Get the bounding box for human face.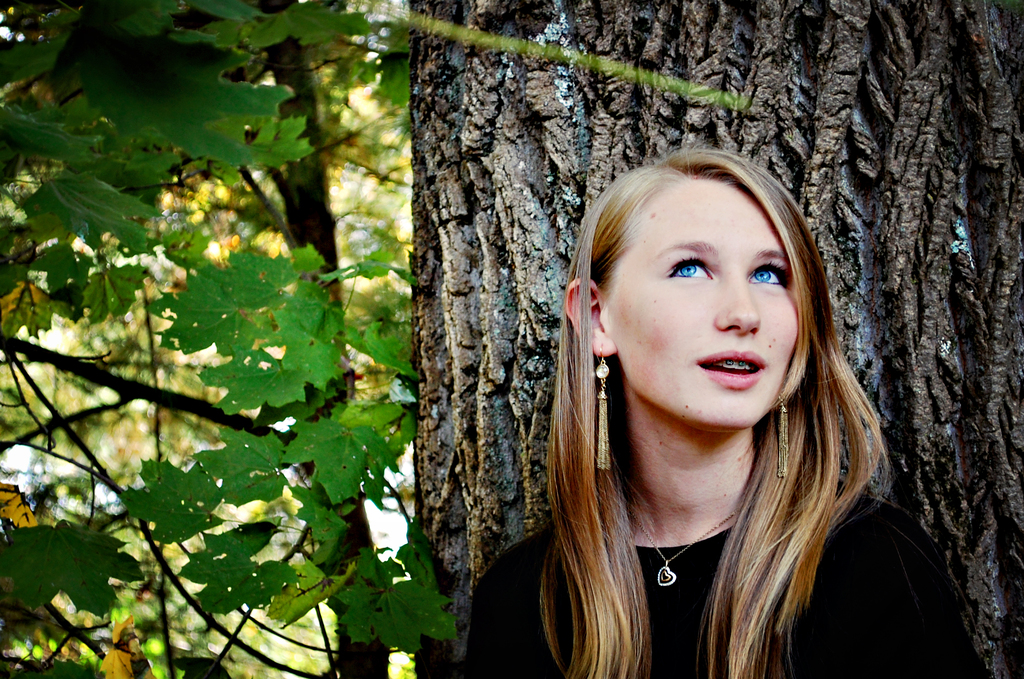
rect(600, 174, 800, 425).
